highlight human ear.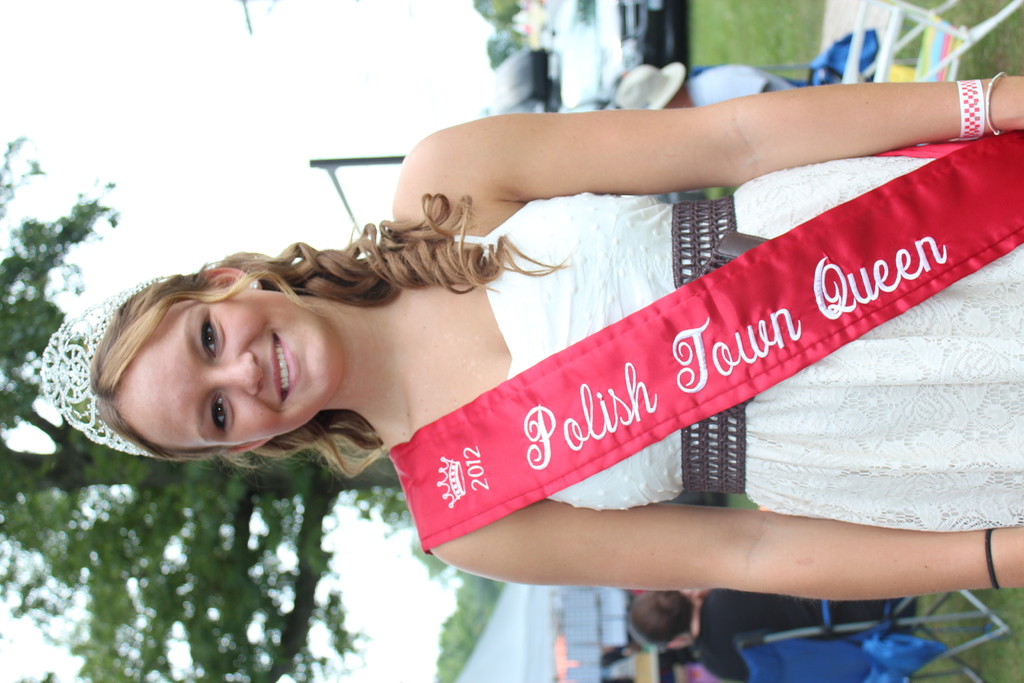
Highlighted region: <box>225,438,268,451</box>.
